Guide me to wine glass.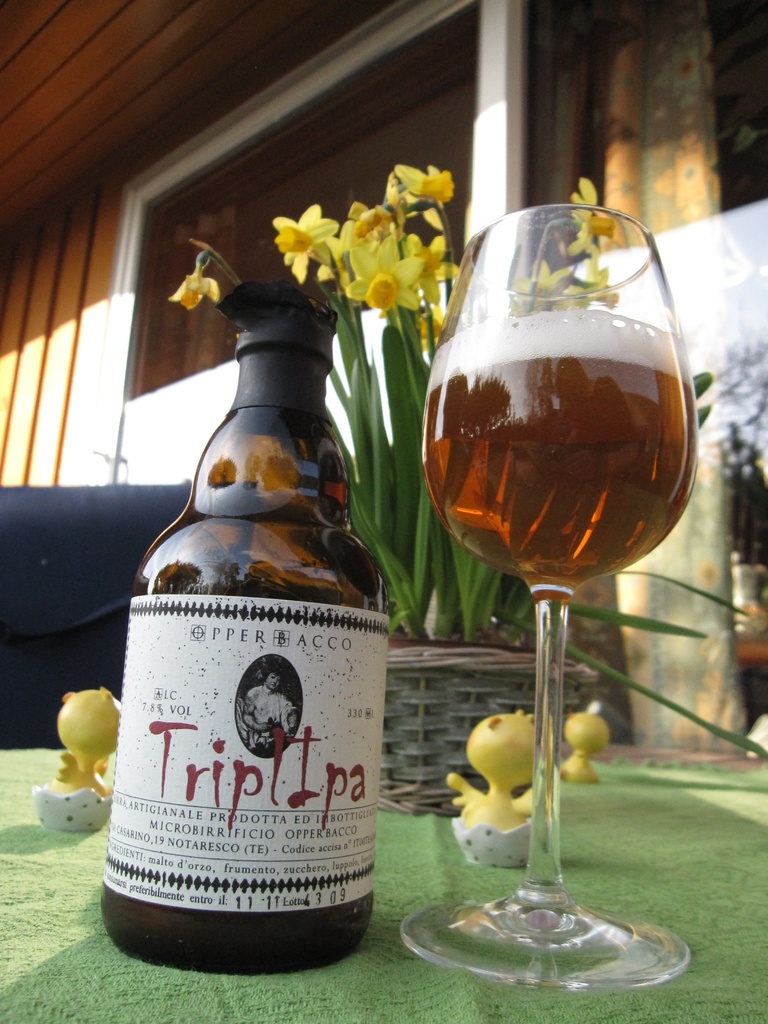
Guidance: x1=391, y1=199, x2=699, y2=998.
